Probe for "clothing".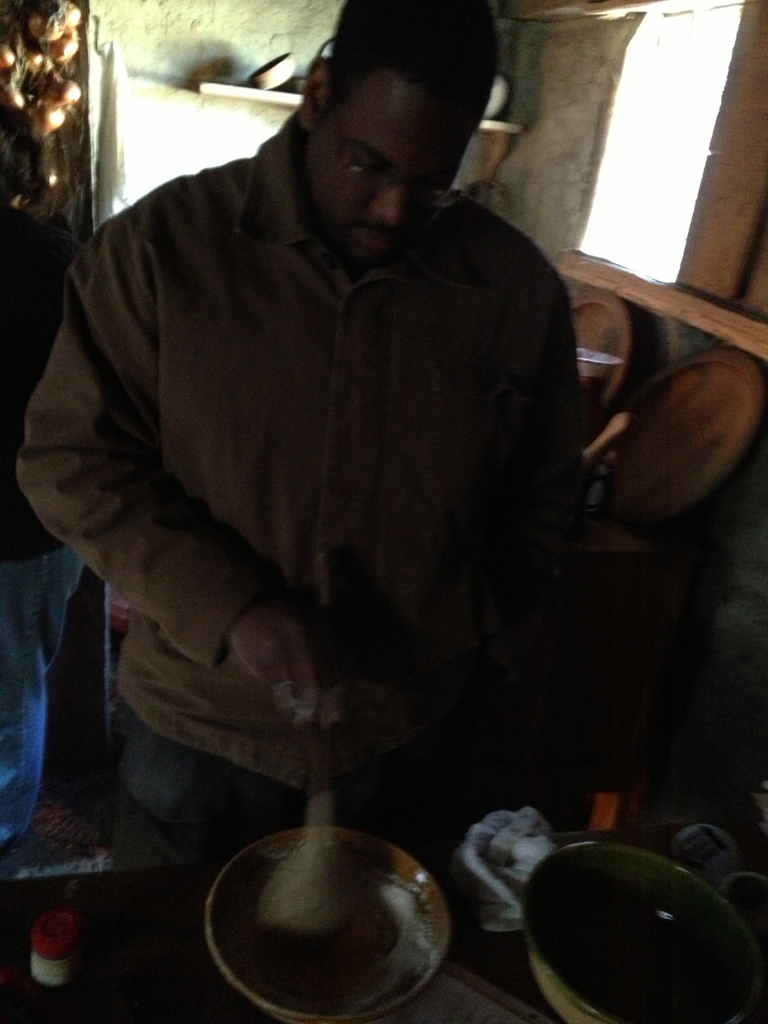
Probe result: <region>61, 120, 627, 737</region>.
